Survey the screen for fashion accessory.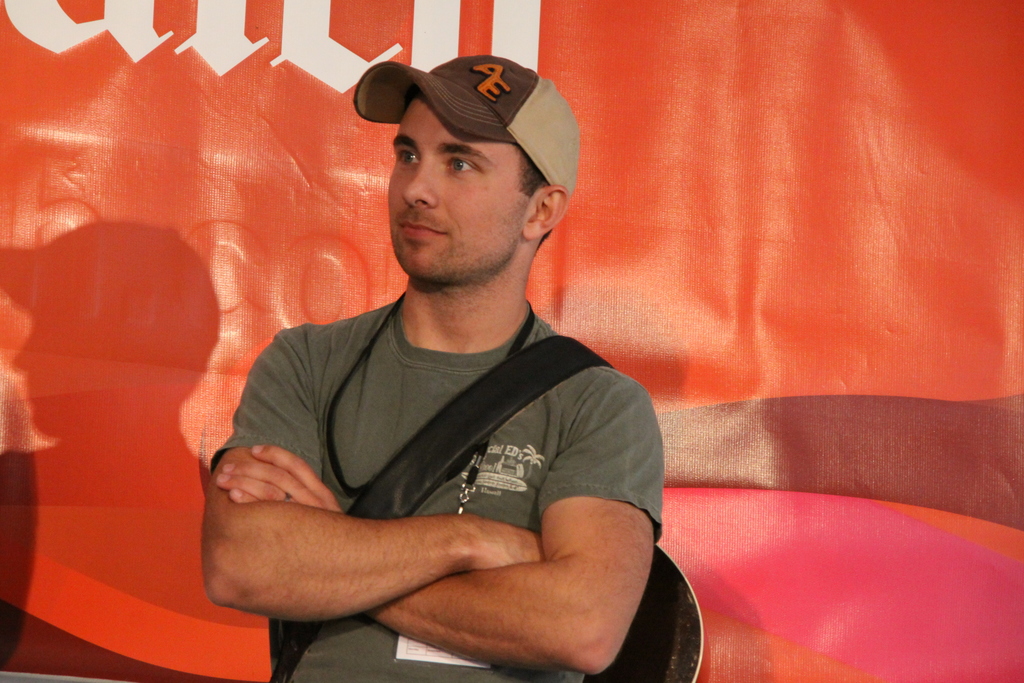
Survey found: 354/54/579/205.
